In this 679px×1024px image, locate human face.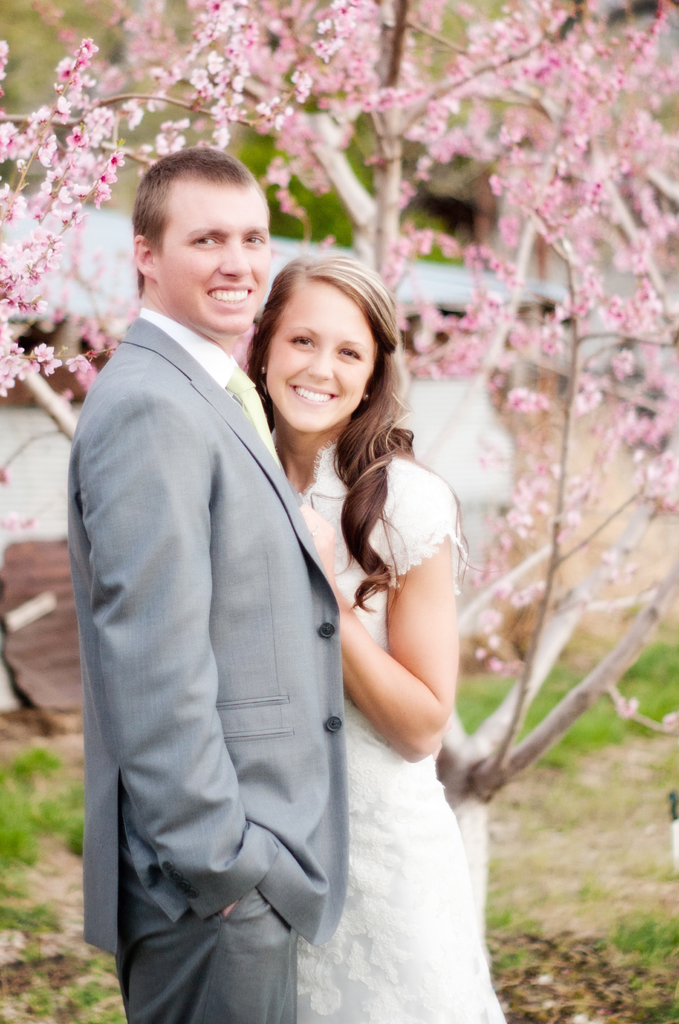
Bounding box: select_region(157, 183, 272, 339).
